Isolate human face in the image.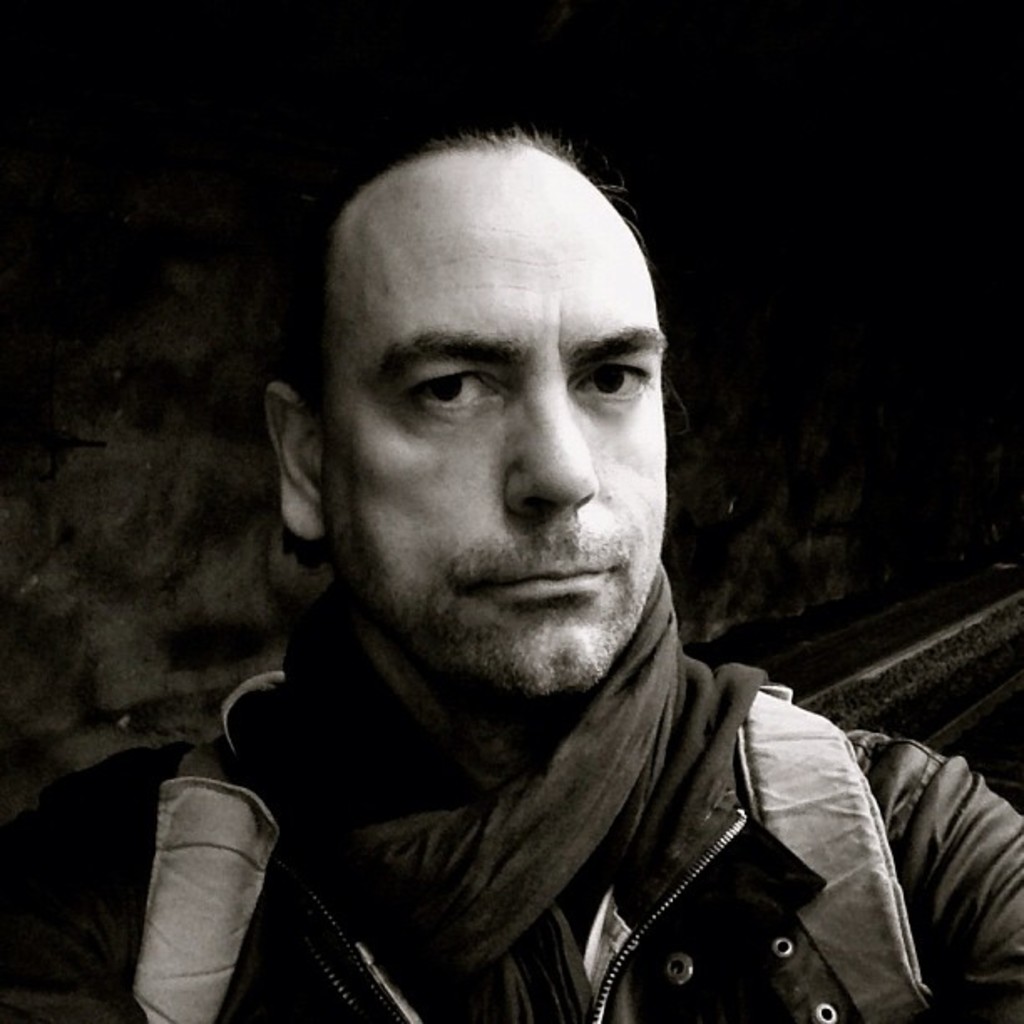
Isolated region: <box>326,164,673,699</box>.
